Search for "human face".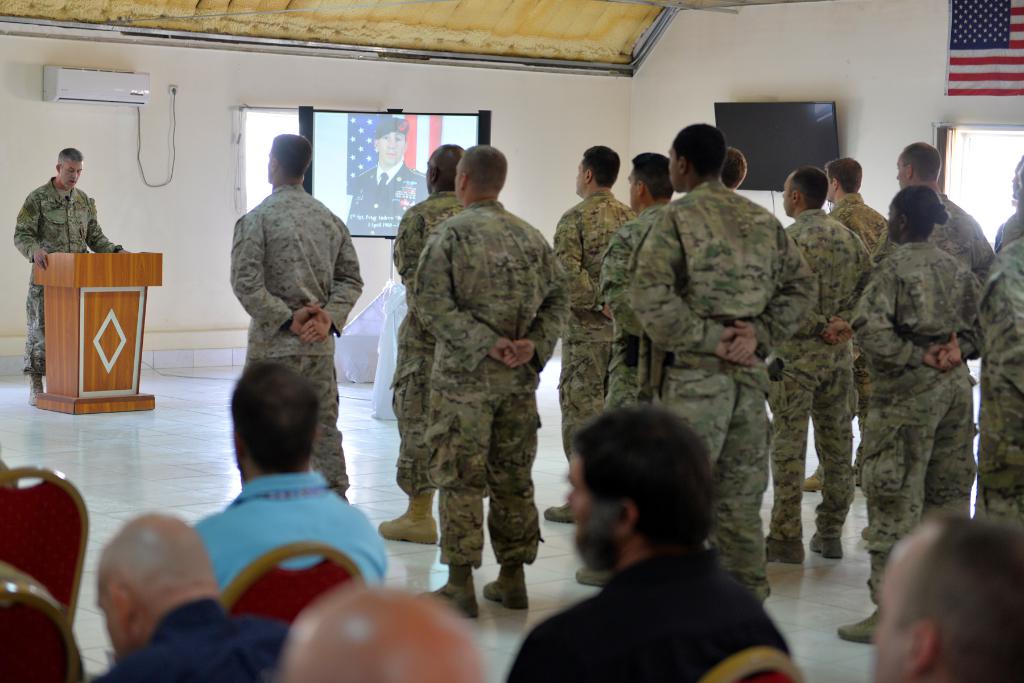
Found at locate(58, 161, 83, 196).
